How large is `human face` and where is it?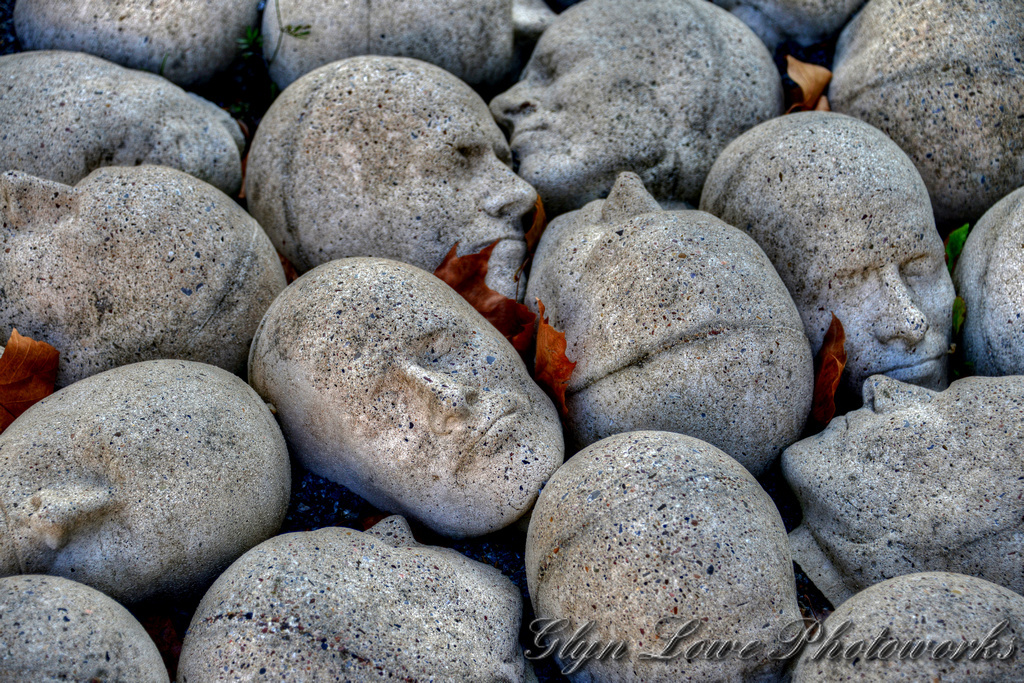
Bounding box: select_region(492, 5, 696, 187).
